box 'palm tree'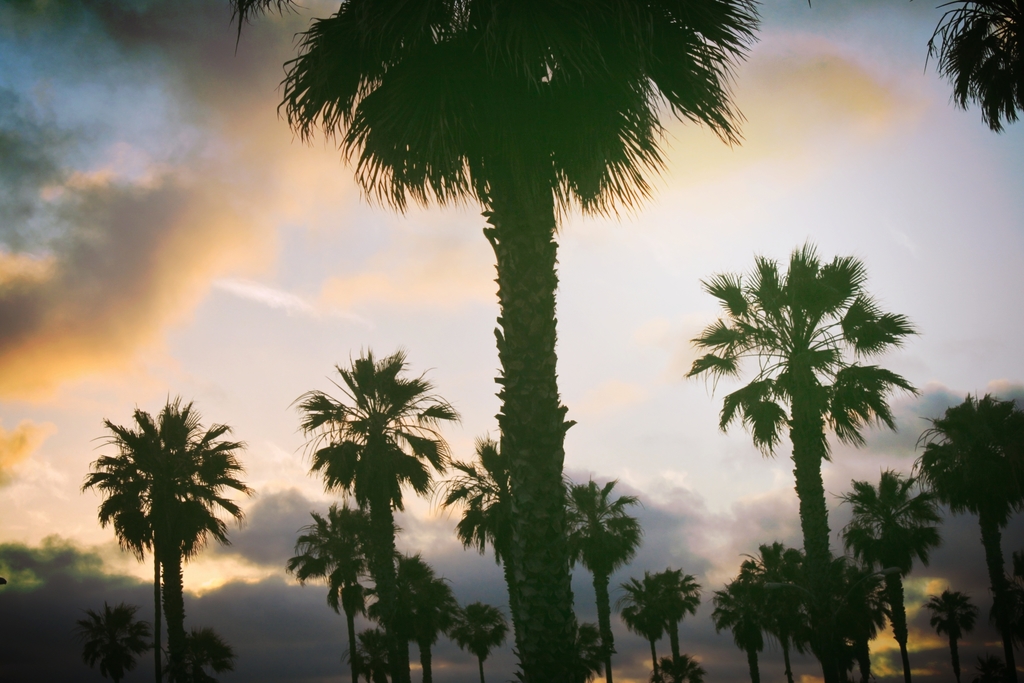
box(85, 415, 237, 675)
